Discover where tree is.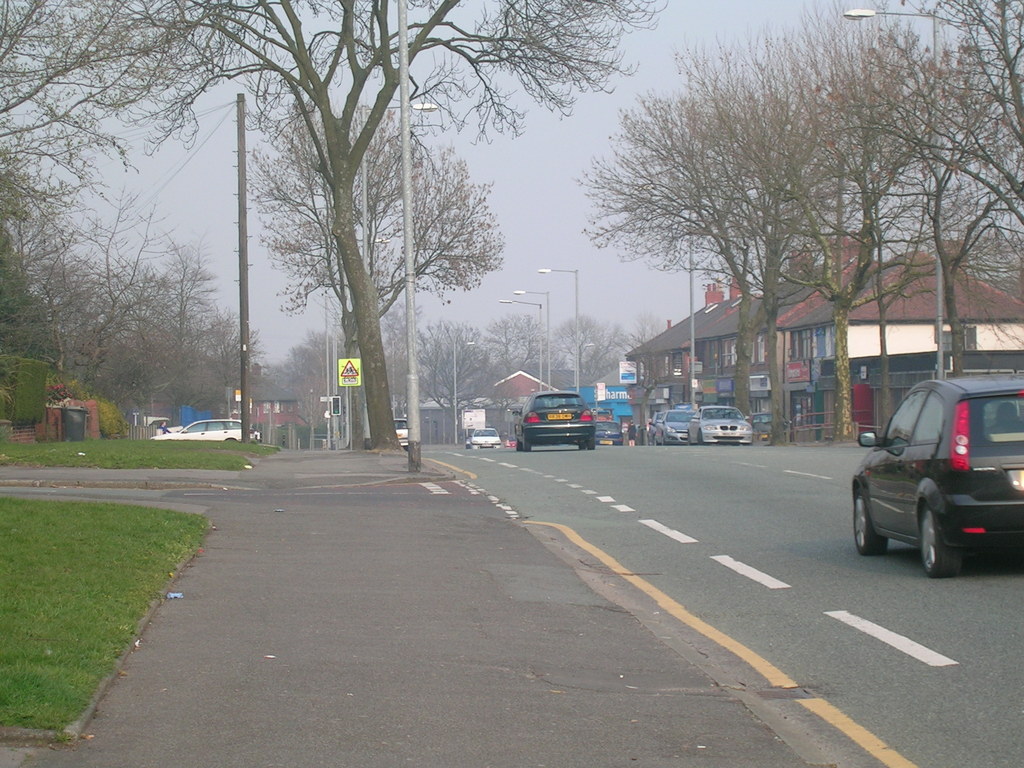
Discovered at detection(384, 297, 428, 410).
